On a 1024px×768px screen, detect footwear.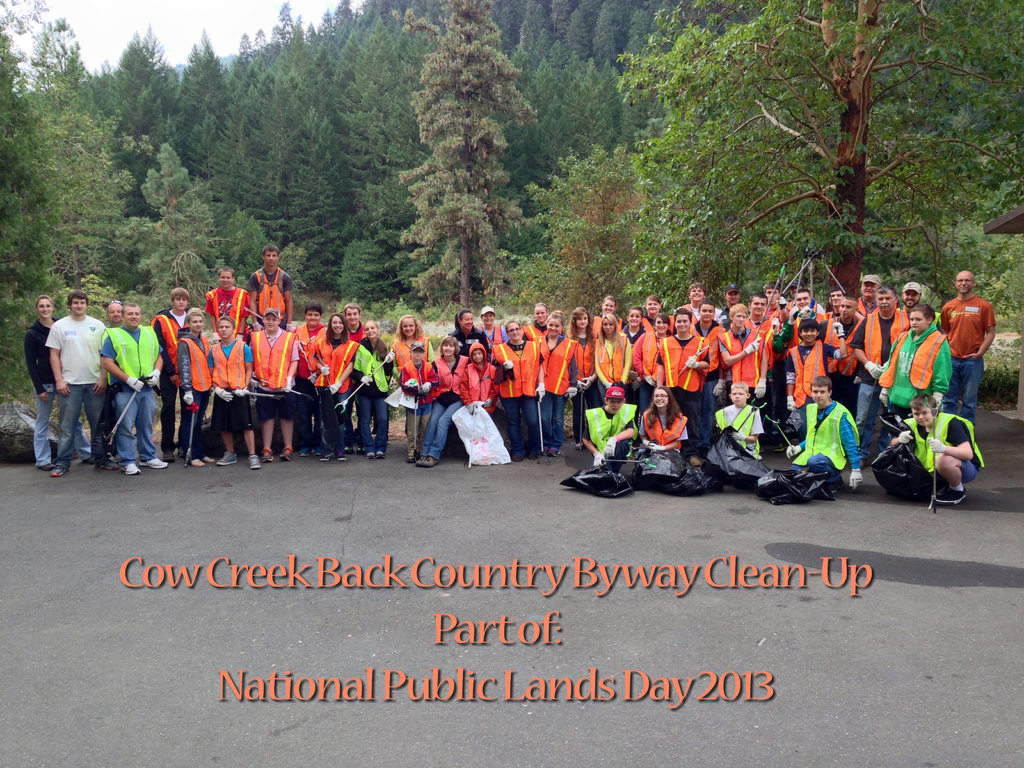
l=409, t=456, r=415, b=461.
